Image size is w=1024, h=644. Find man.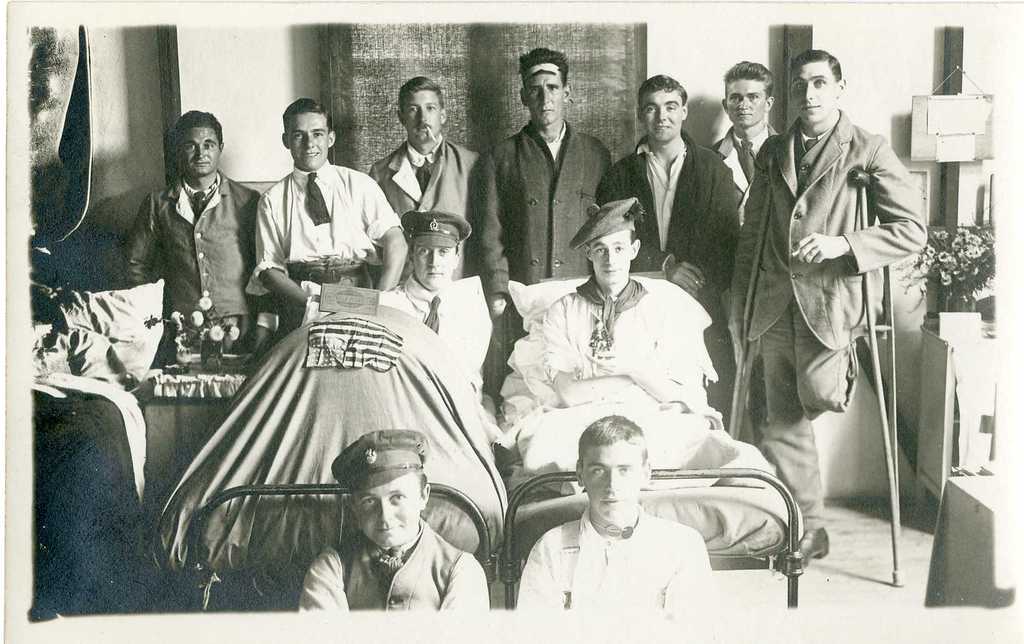
box=[366, 77, 479, 285].
